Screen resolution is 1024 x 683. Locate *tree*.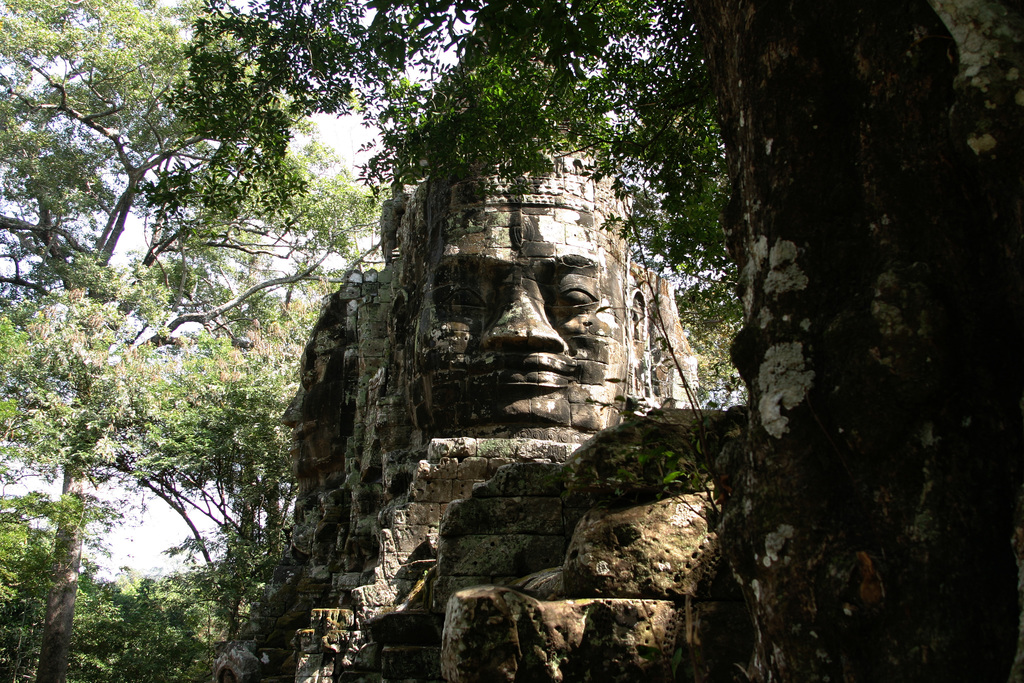
rect(0, 0, 402, 682).
